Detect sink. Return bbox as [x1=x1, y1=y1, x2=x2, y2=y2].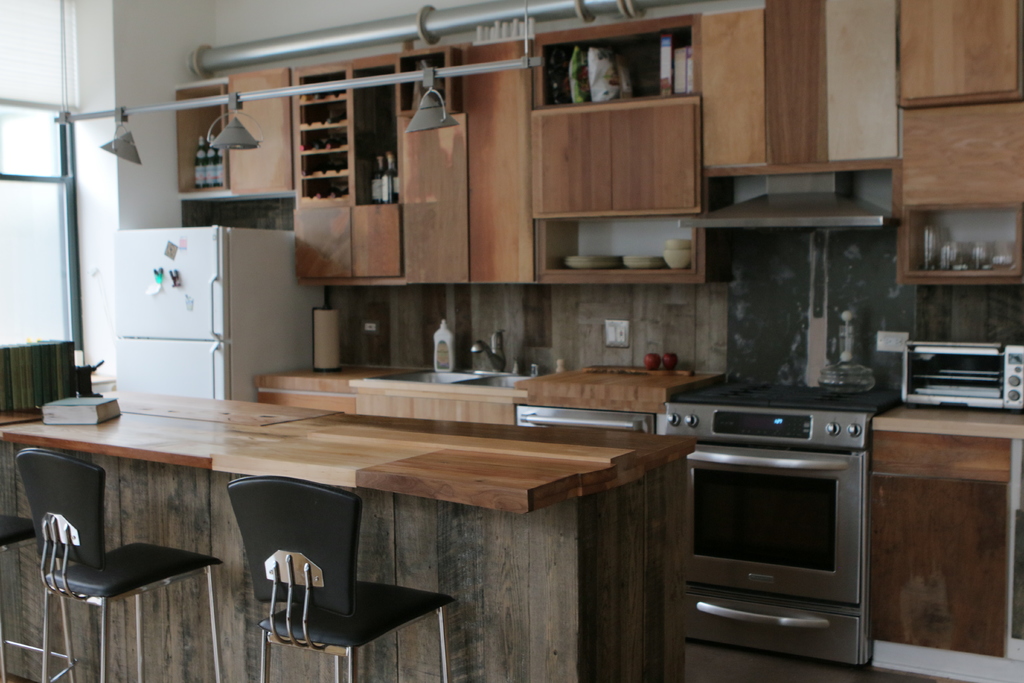
[x1=366, y1=330, x2=544, y2=391].
